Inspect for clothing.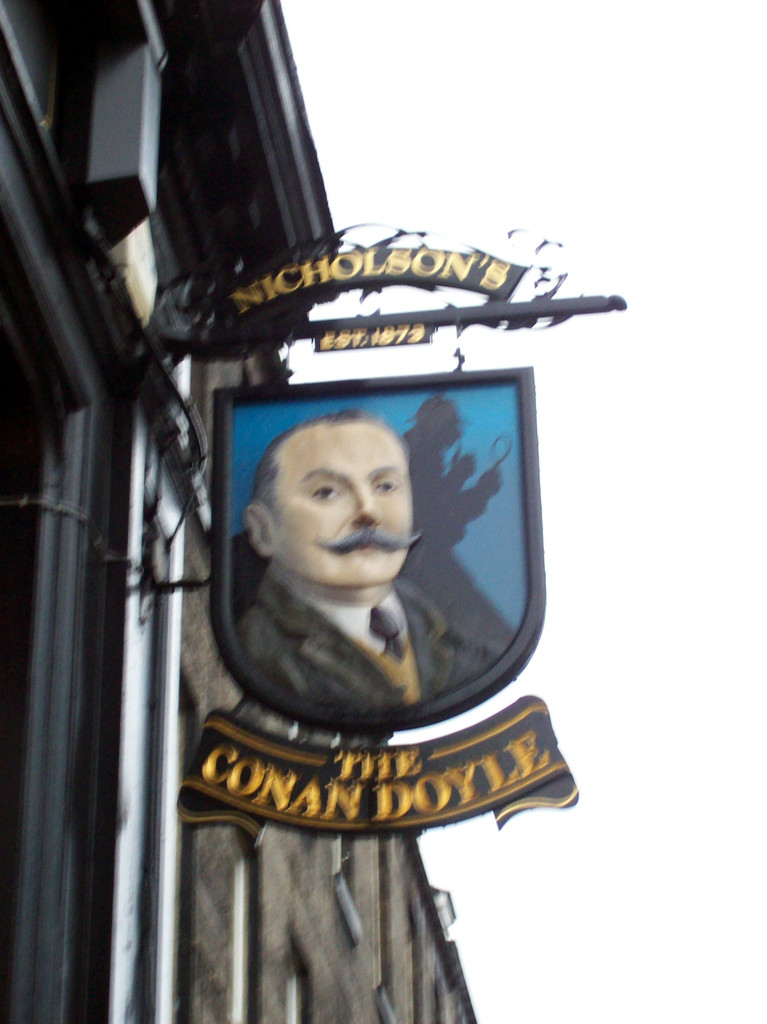
Inspection: 241/554/511/716.
